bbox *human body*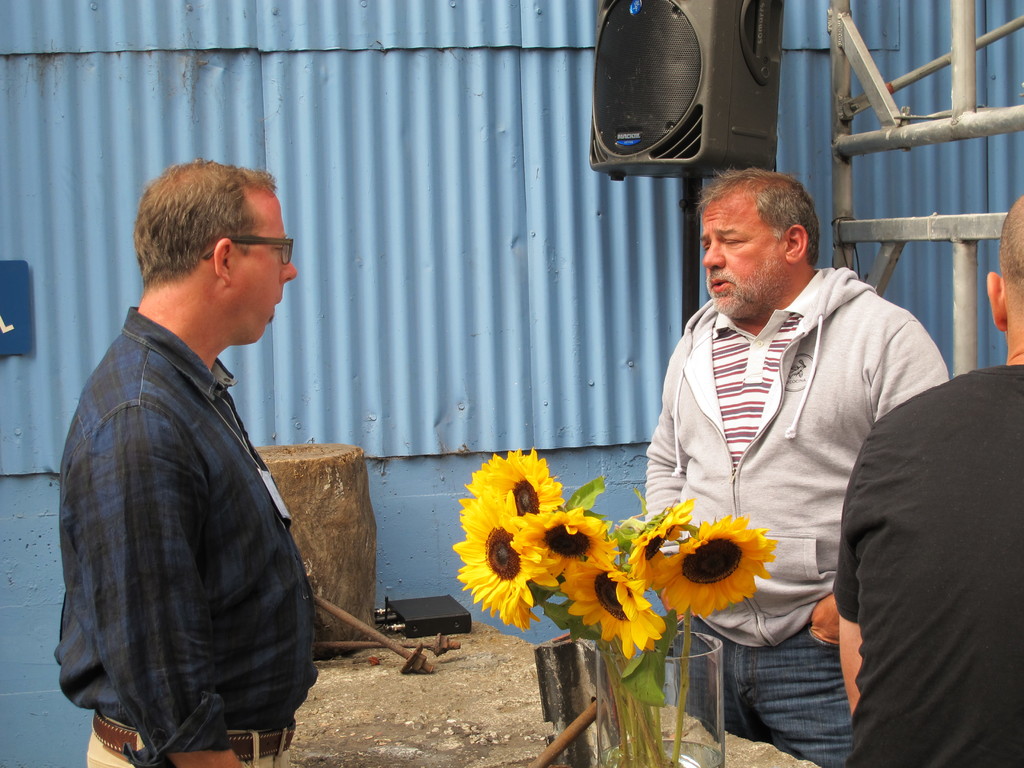
detection(826, 364, 1023, 767)
